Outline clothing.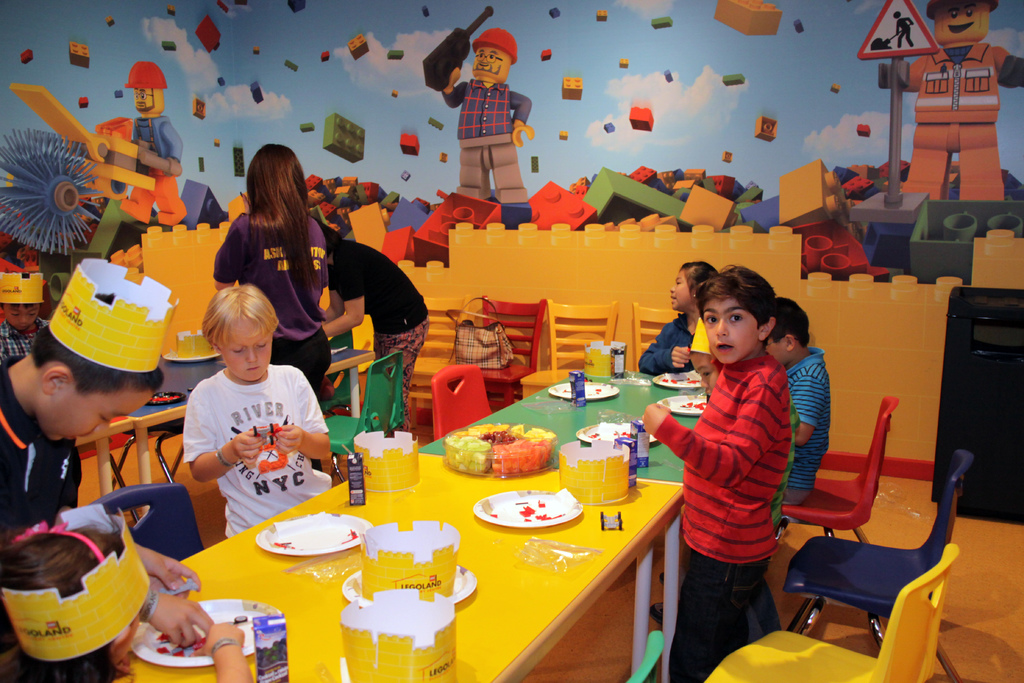
Outline: 746, 398, 800, 642.
